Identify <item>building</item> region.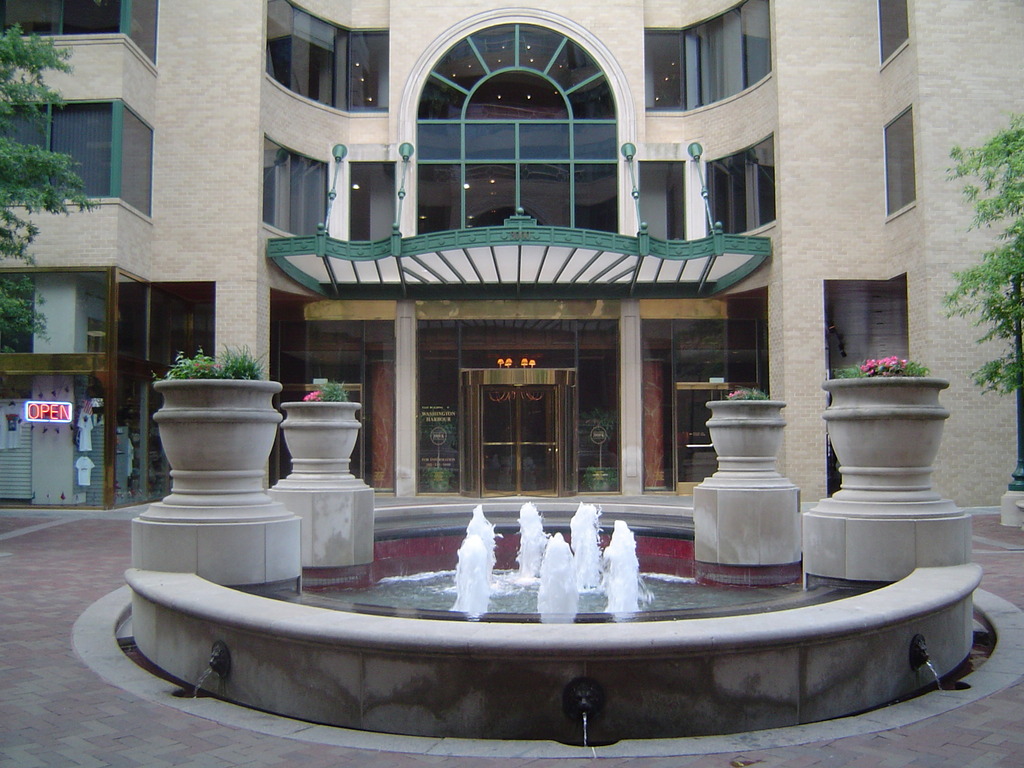
Region: bbox(0, 0, 1023, 516).
